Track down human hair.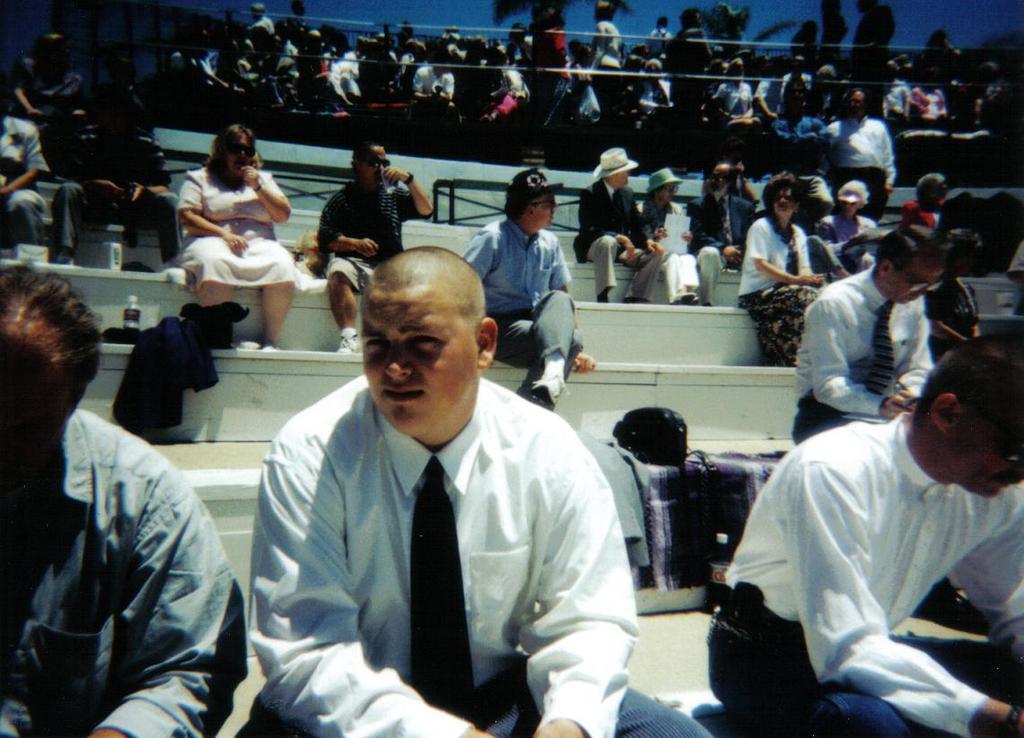
Tracked to crop(351, 136, 391, 171).
